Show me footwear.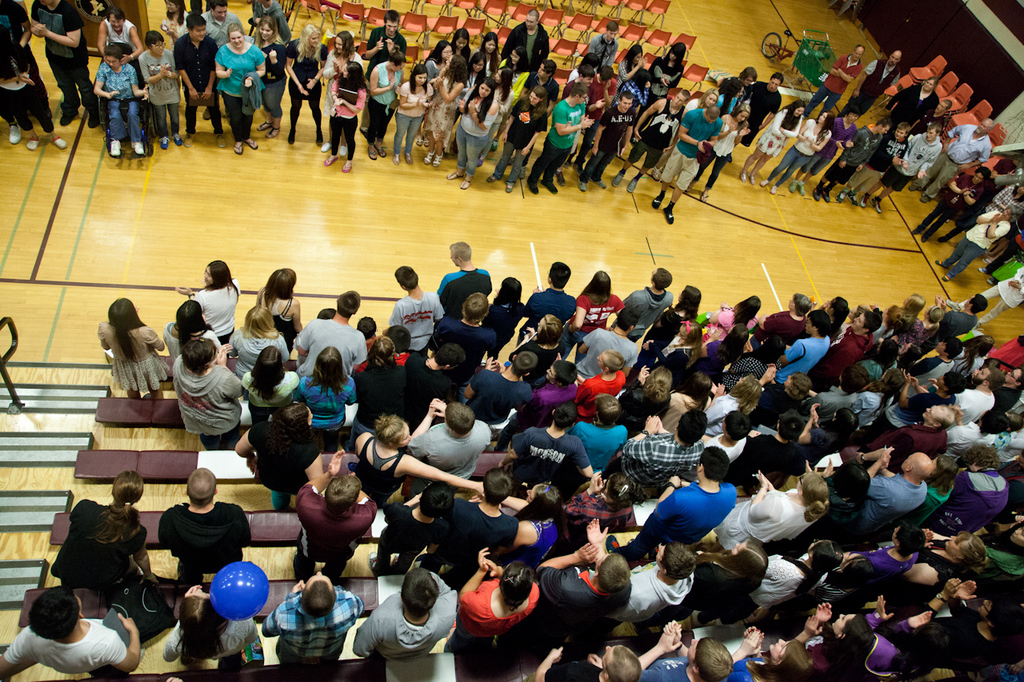
footwear is here: bbox(922, 218, 946, 242).
